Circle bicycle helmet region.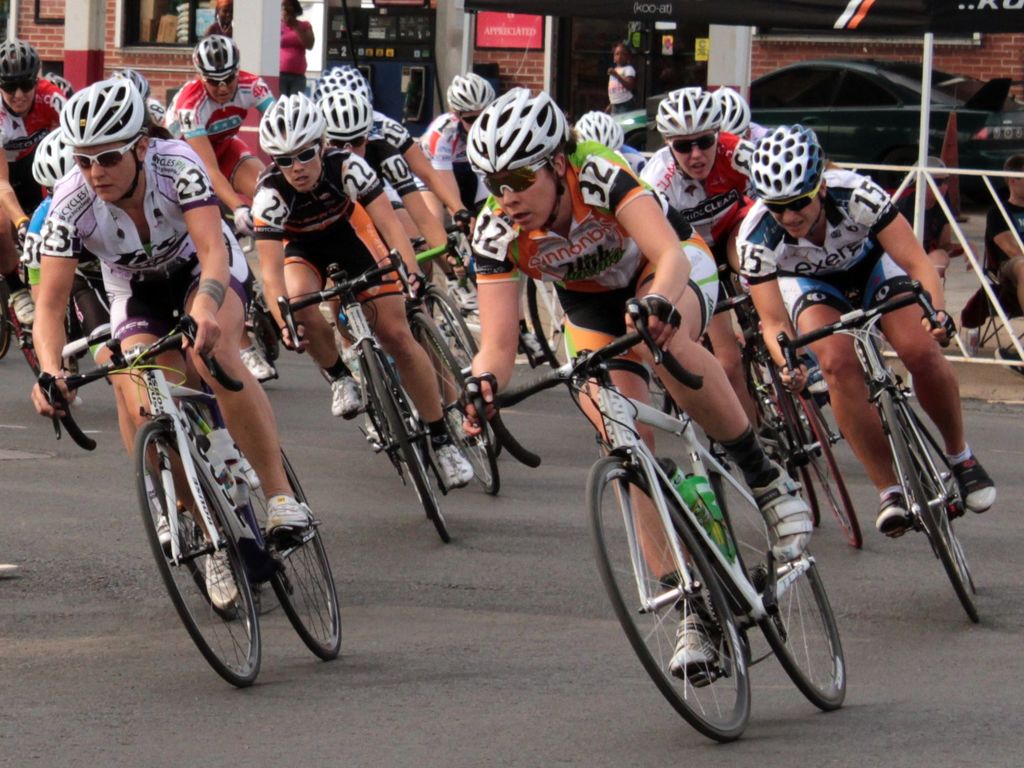
Region: locate(263, 92, 329, 154).
